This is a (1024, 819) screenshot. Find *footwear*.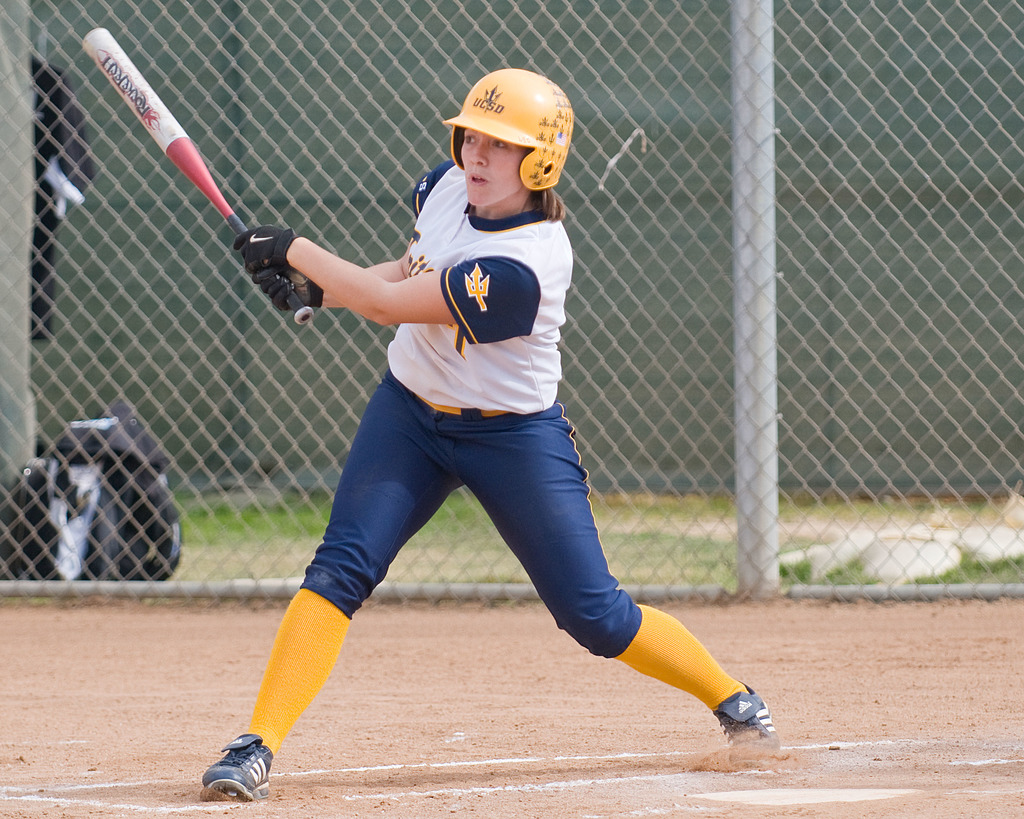
Bounding box: x1=193, y1=727, x2=278, y2=806.
